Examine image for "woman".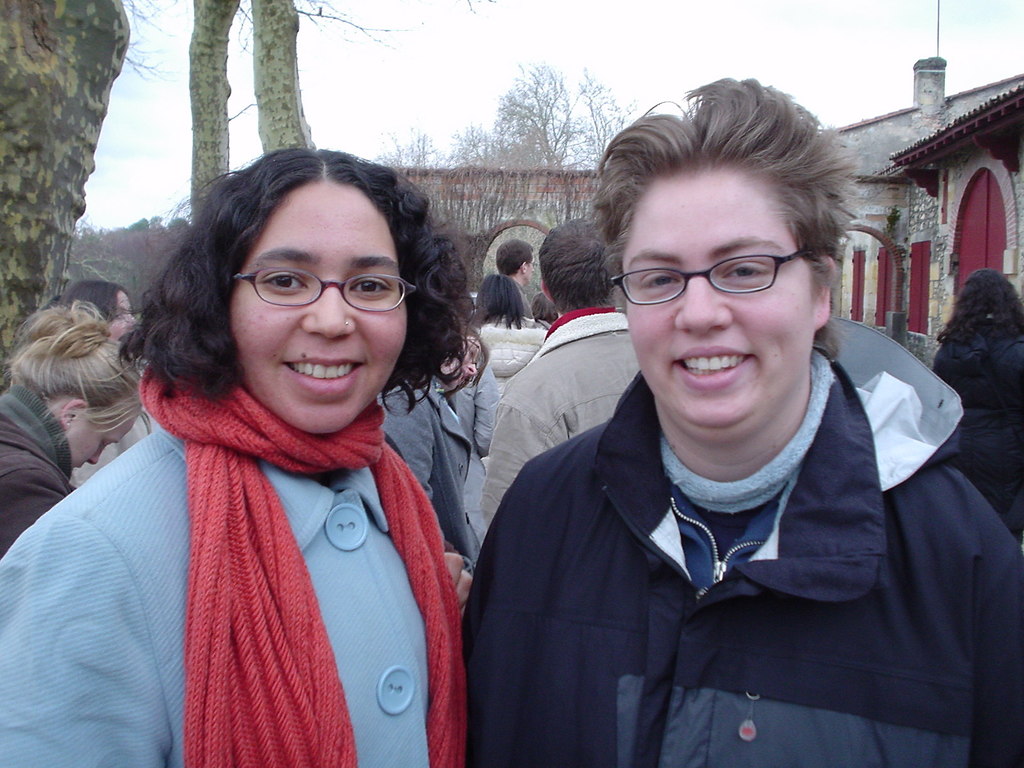
Examination result: {"left": 467, "top": 270, "right": 556, "bottom": 393}.
